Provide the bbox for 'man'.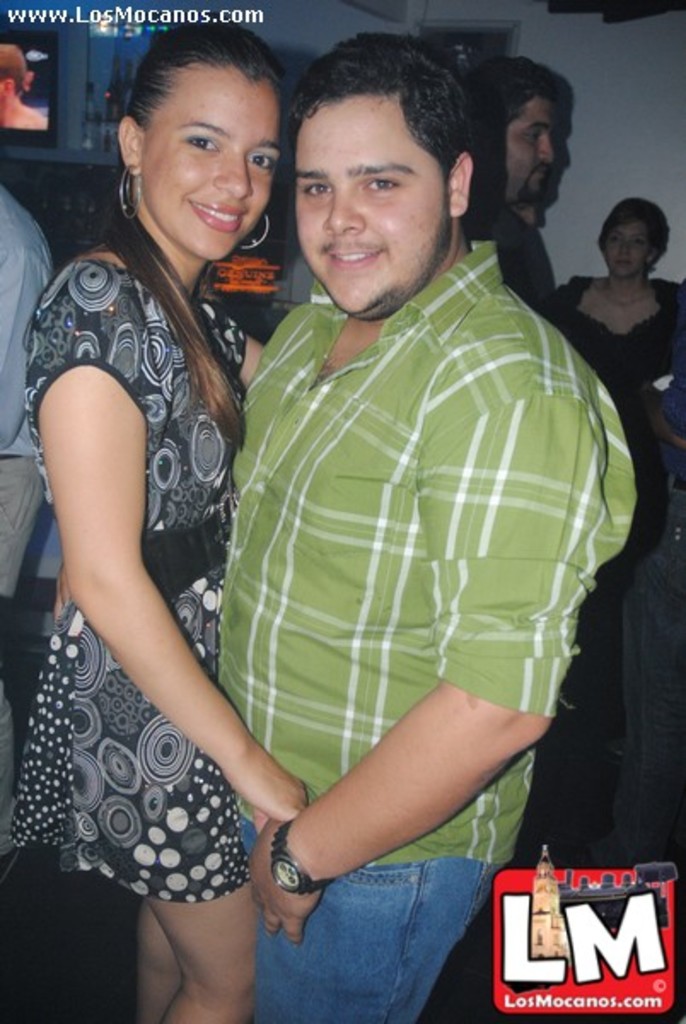
[left=478, top=51, right=568, bottom=331].
